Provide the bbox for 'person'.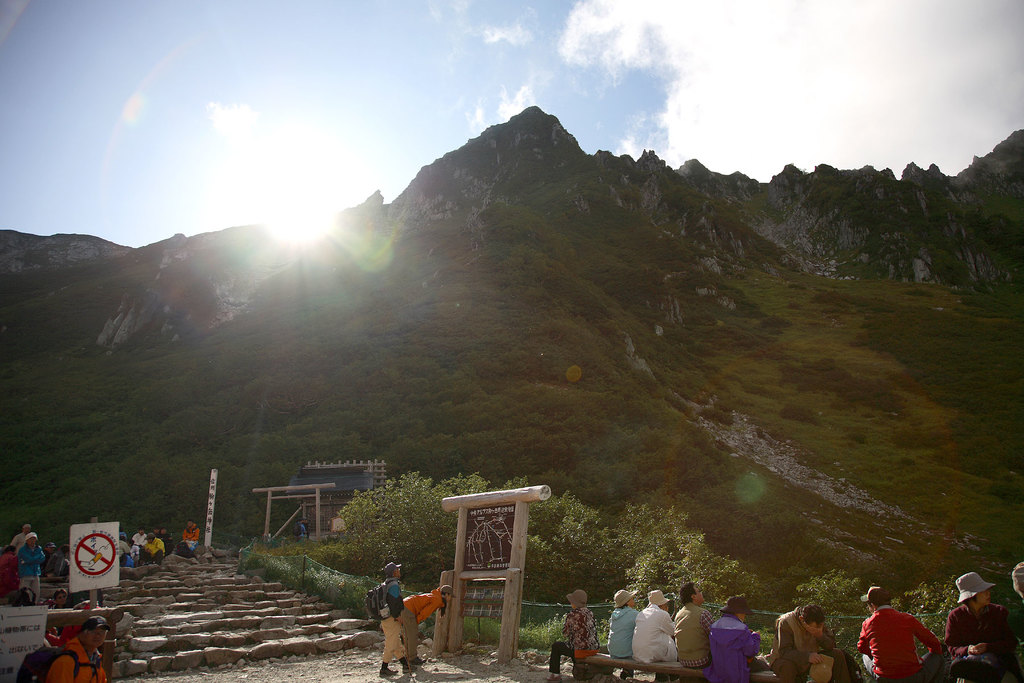
rect(937, 571, 1018, 682).
